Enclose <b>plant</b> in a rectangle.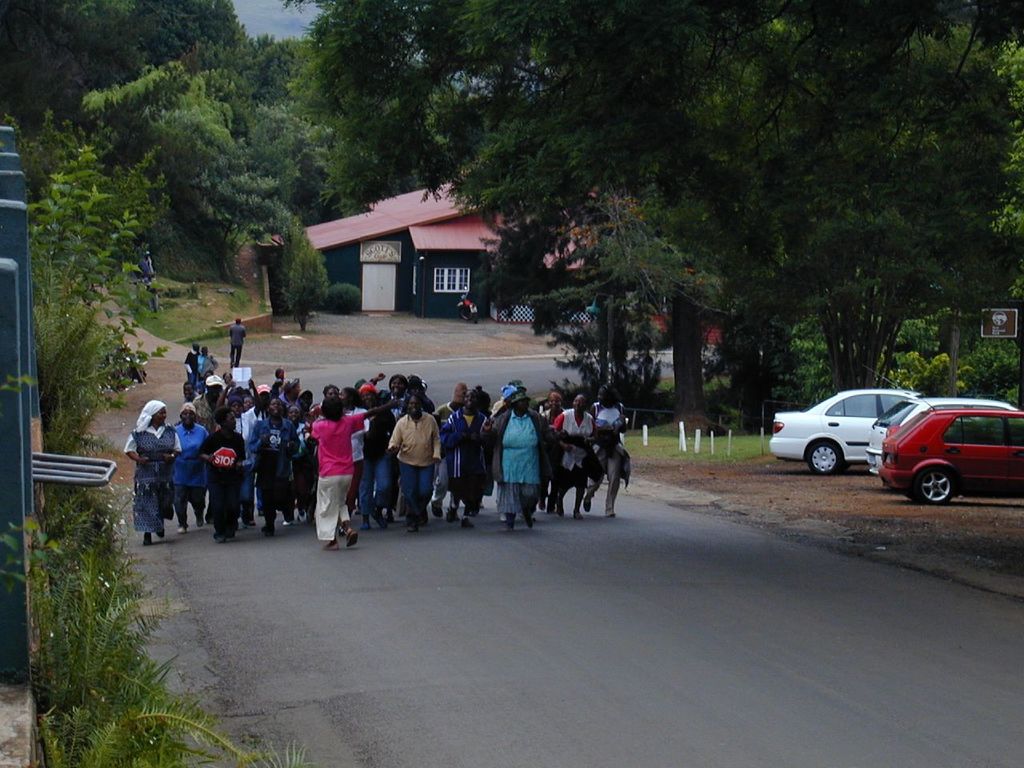
{"left": 33, "top": 271, "right": 111, "bottom": 402}.
